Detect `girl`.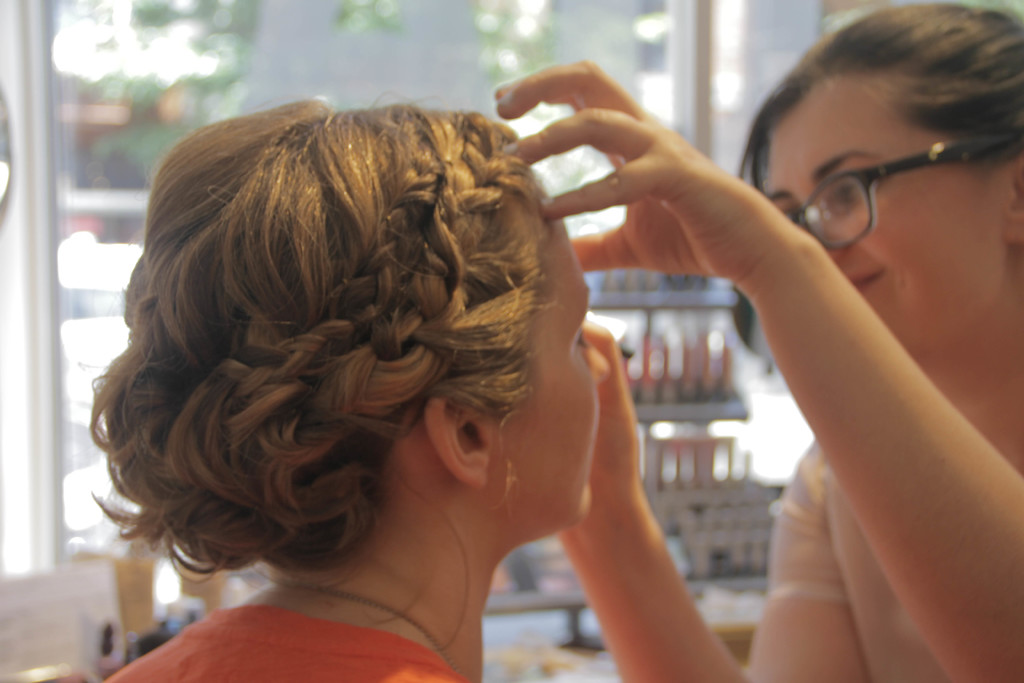
Detected at [492, 8, 1023, 682].
